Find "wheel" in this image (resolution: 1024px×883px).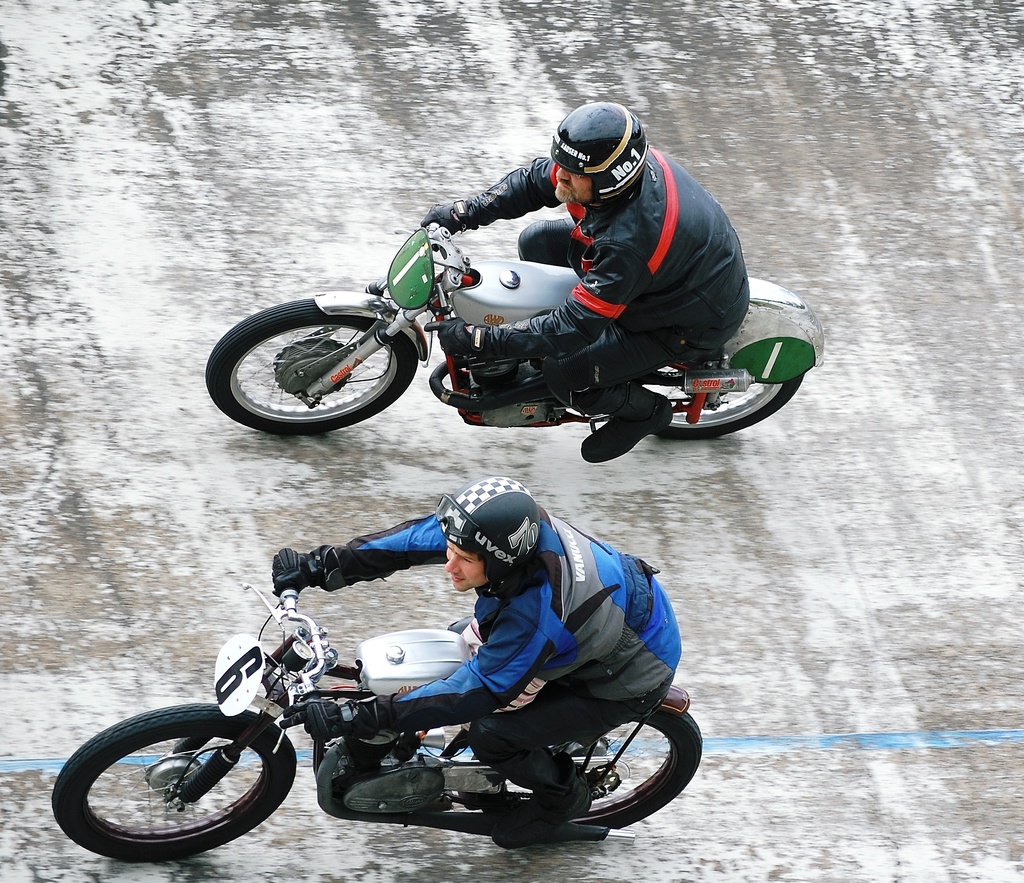
l=507, t=709, r=702, b=832.
